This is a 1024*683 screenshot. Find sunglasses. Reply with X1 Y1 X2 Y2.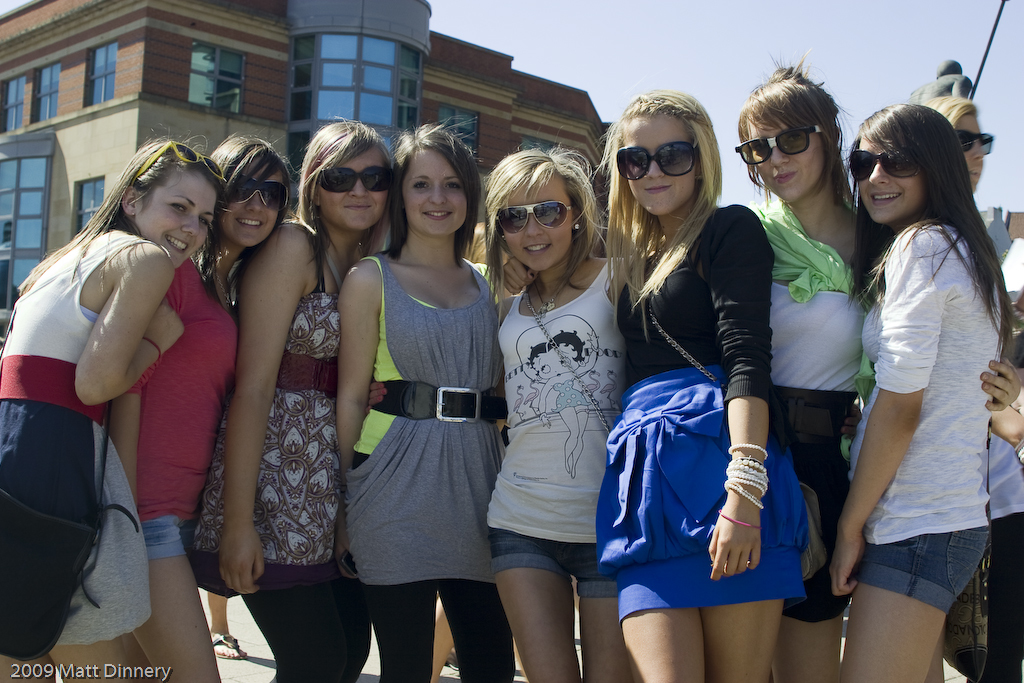
617 143 696 179.
